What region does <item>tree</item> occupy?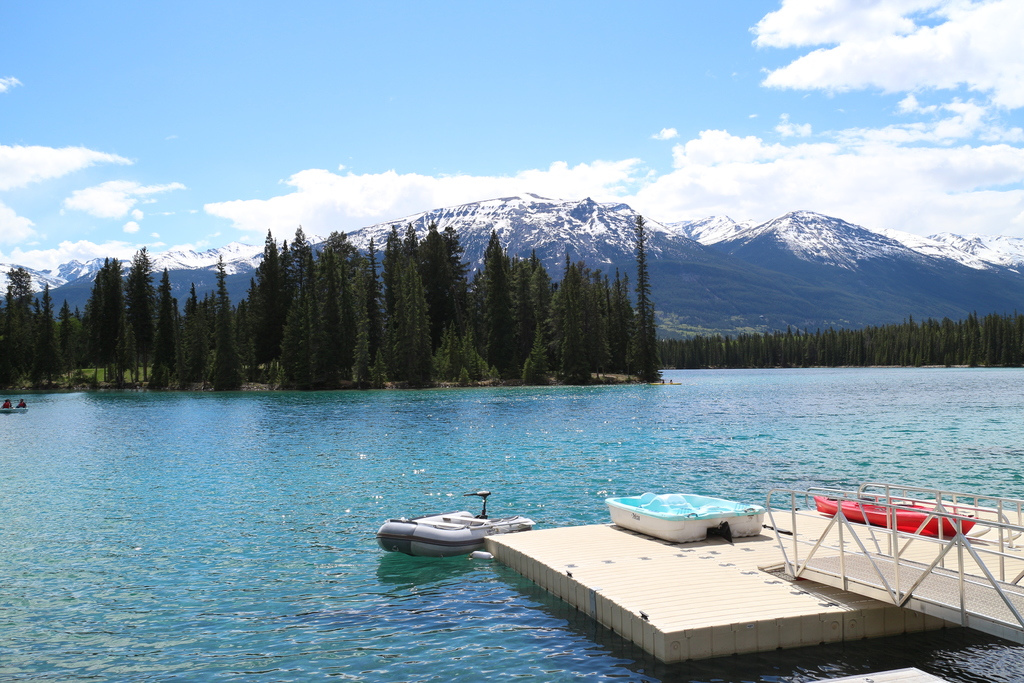
<region>377, 234, 429, 399</region>.
